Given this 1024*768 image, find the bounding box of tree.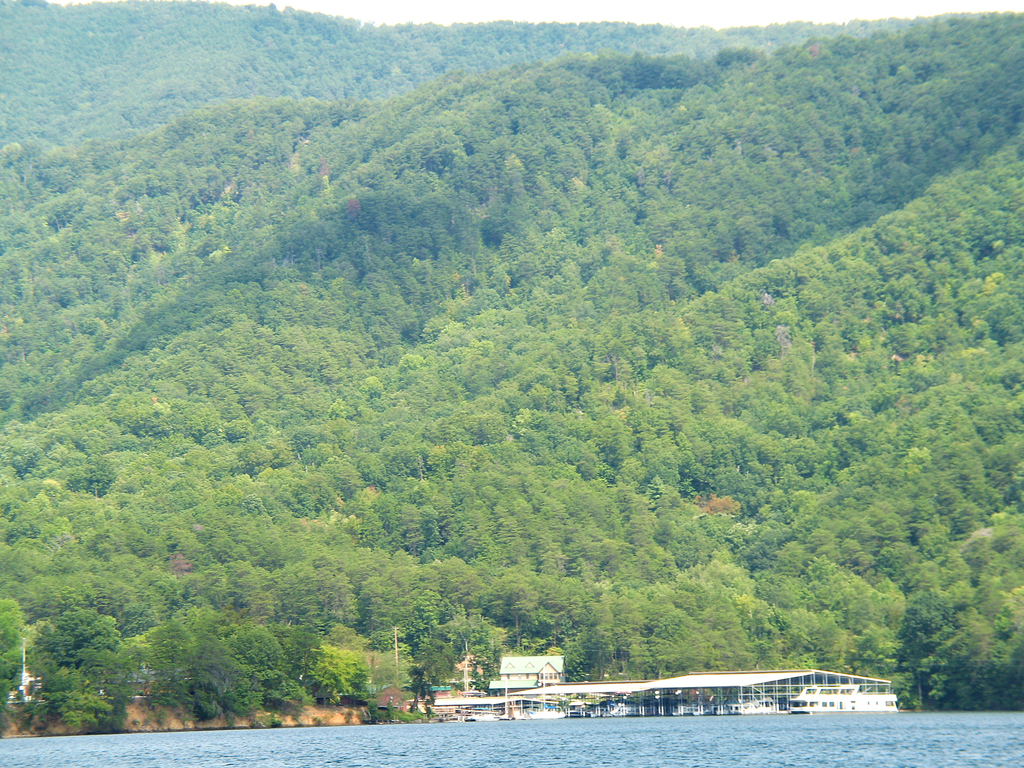
Rect(27, 614, 154, 704).
